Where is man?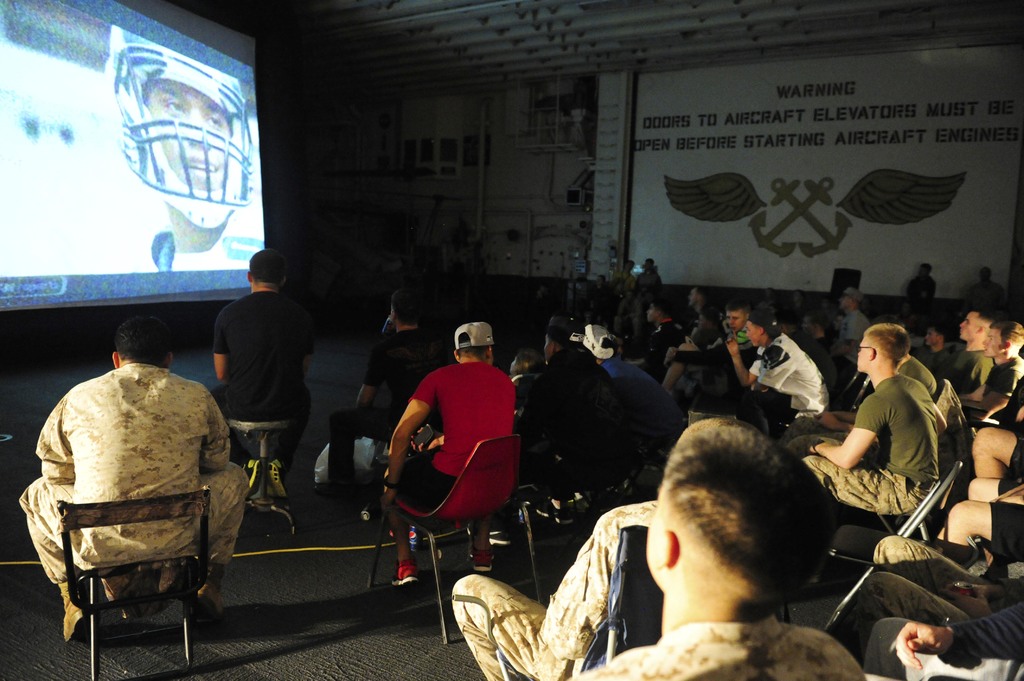
select_region(584, 319, 681, 465).
